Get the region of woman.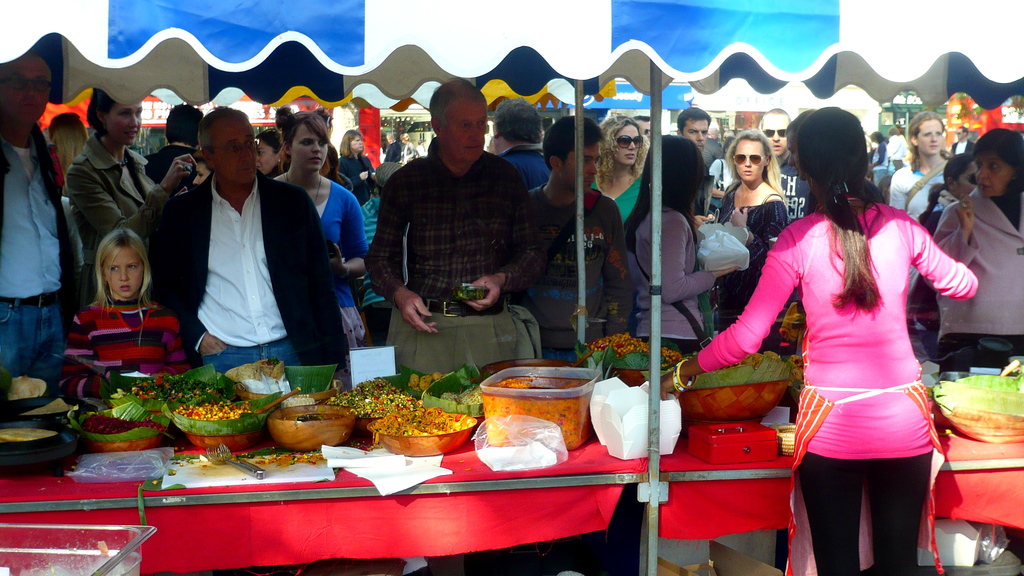
locate(255, 125, 291, 177).
